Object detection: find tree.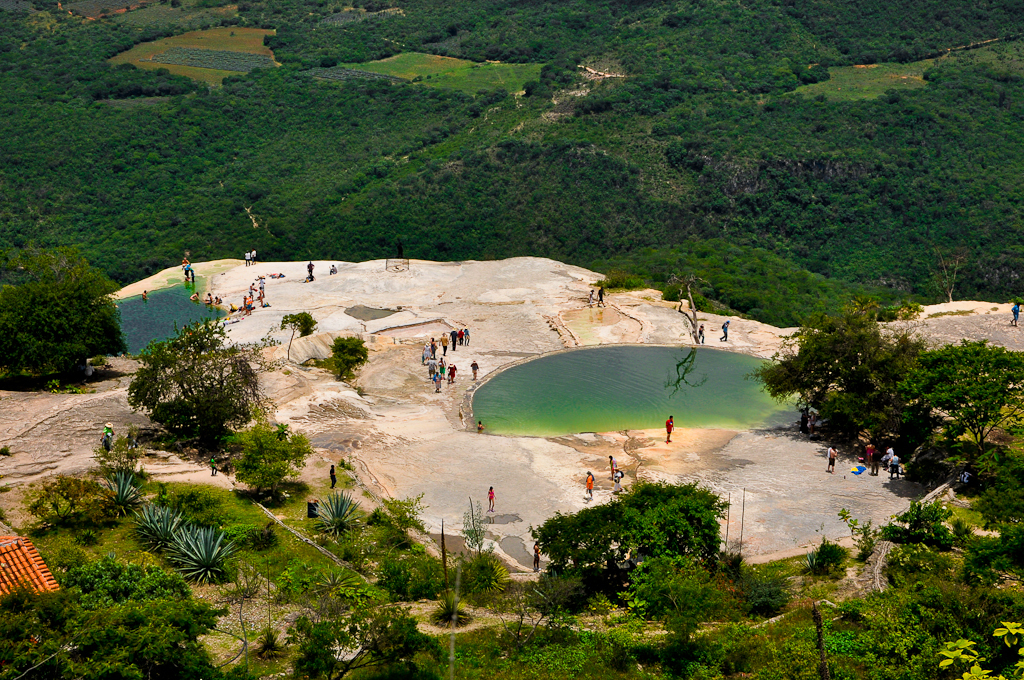
[323,335,369,385].
